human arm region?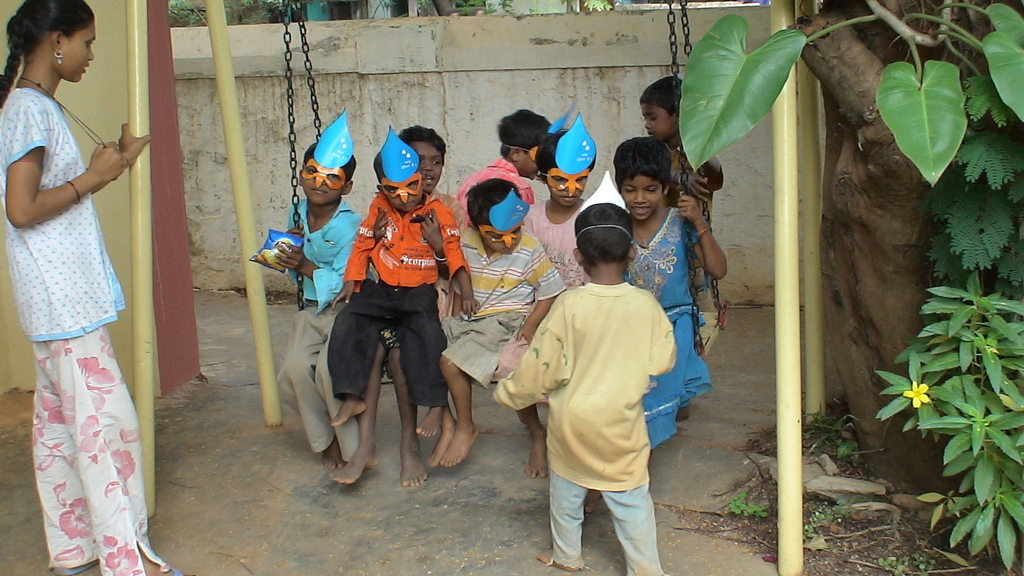
<region>332, 211, 374, 308</region>
